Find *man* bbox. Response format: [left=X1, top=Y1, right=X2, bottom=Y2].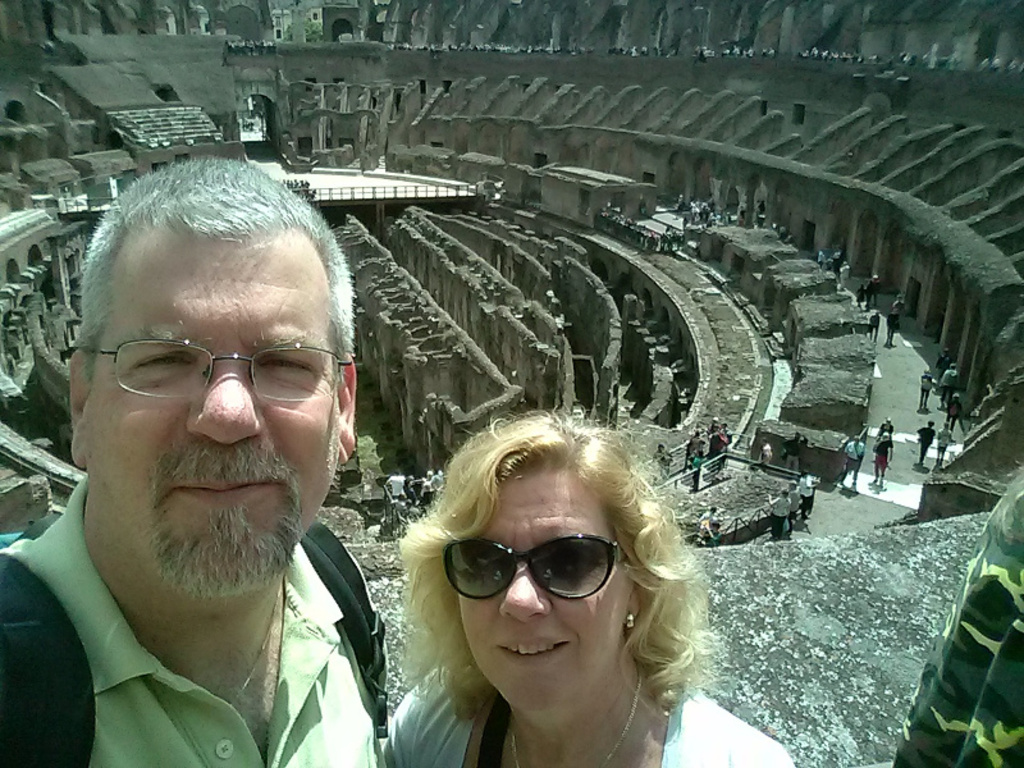
[left=936, top=360, right=963, bottom=403].
